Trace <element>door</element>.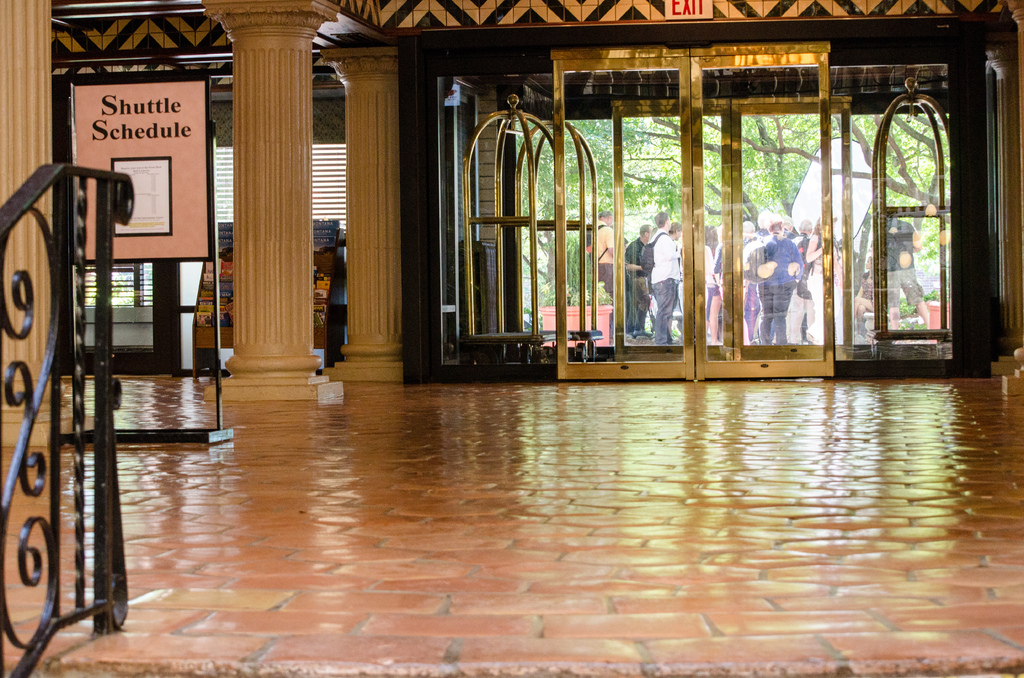
Traced to Rect(611, 102, 853, 359).
